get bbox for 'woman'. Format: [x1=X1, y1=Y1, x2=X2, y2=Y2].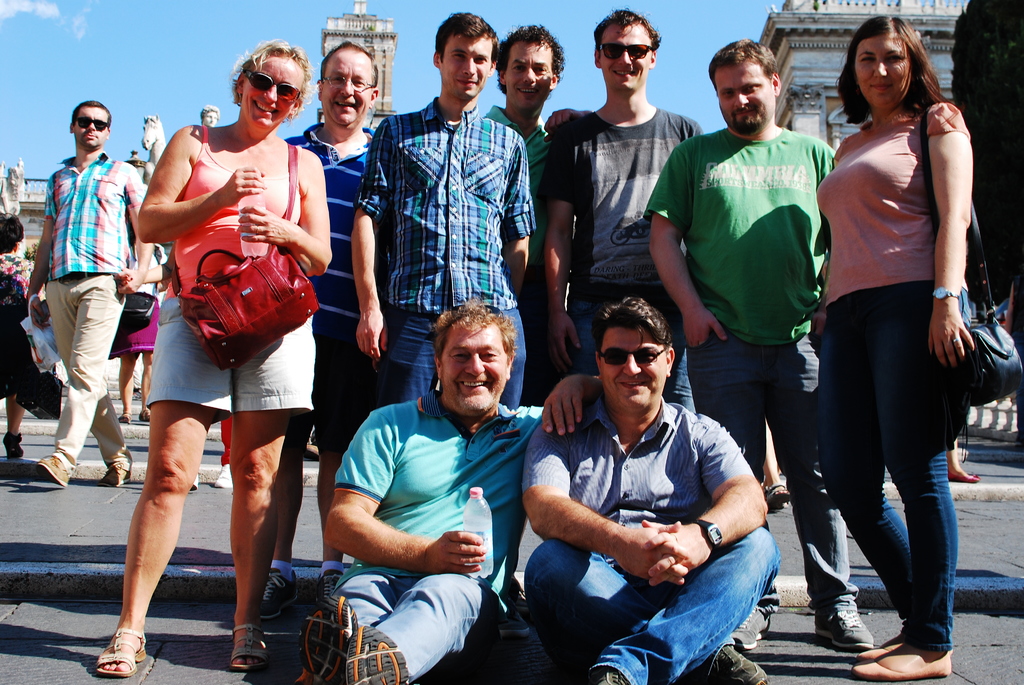
[x1=796, y1=8, x2=989, y2=647].
